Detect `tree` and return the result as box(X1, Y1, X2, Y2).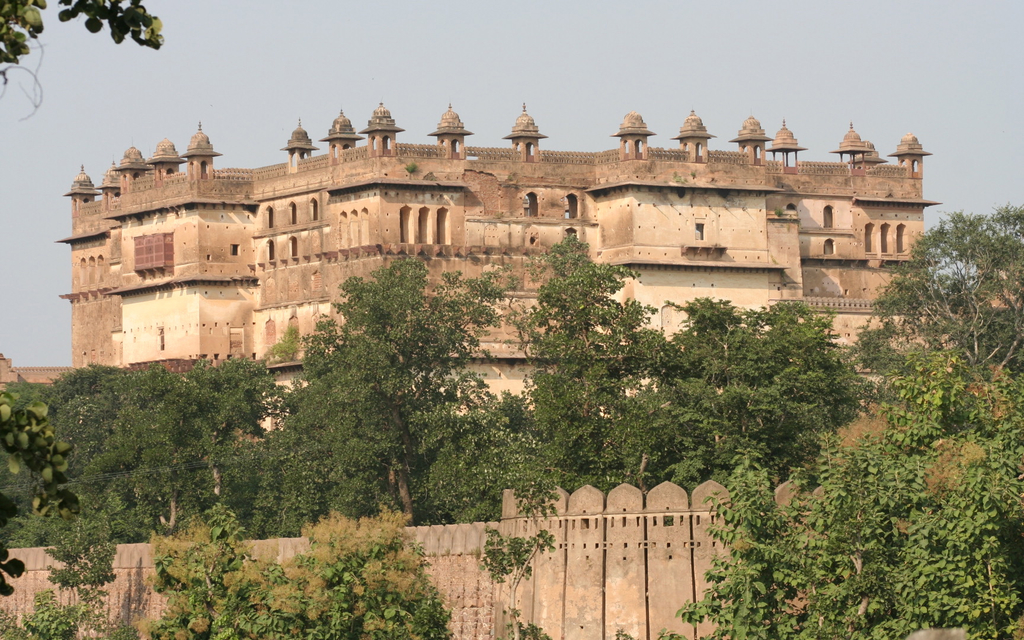
box(952, 302, 1023, 386).
